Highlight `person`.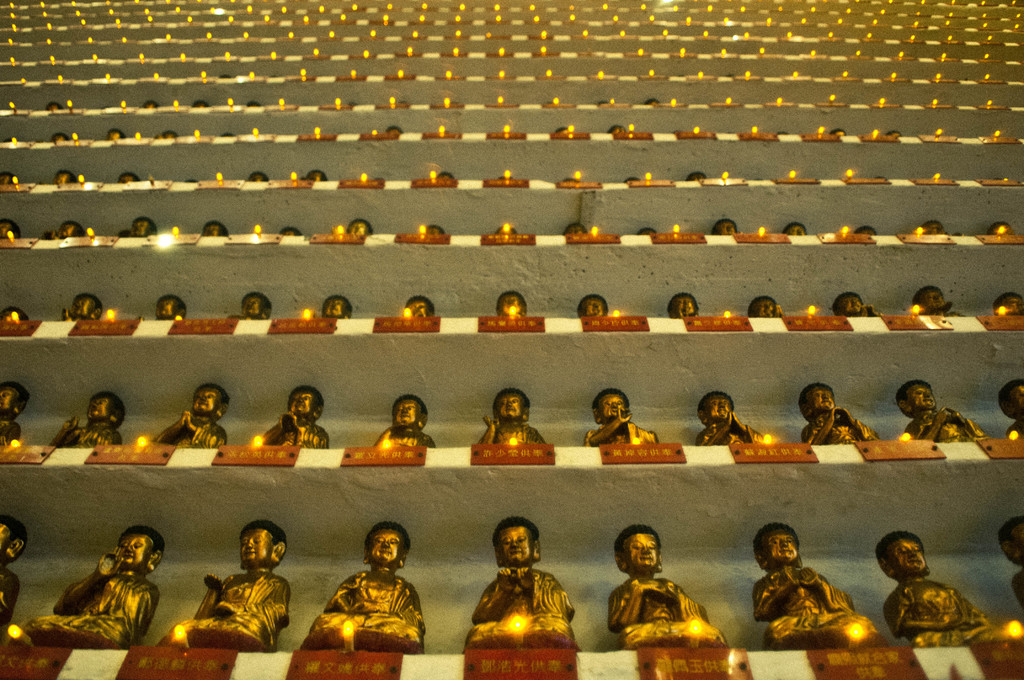
Highlighted region: left=152, top=384, right=228, bottom=450.
